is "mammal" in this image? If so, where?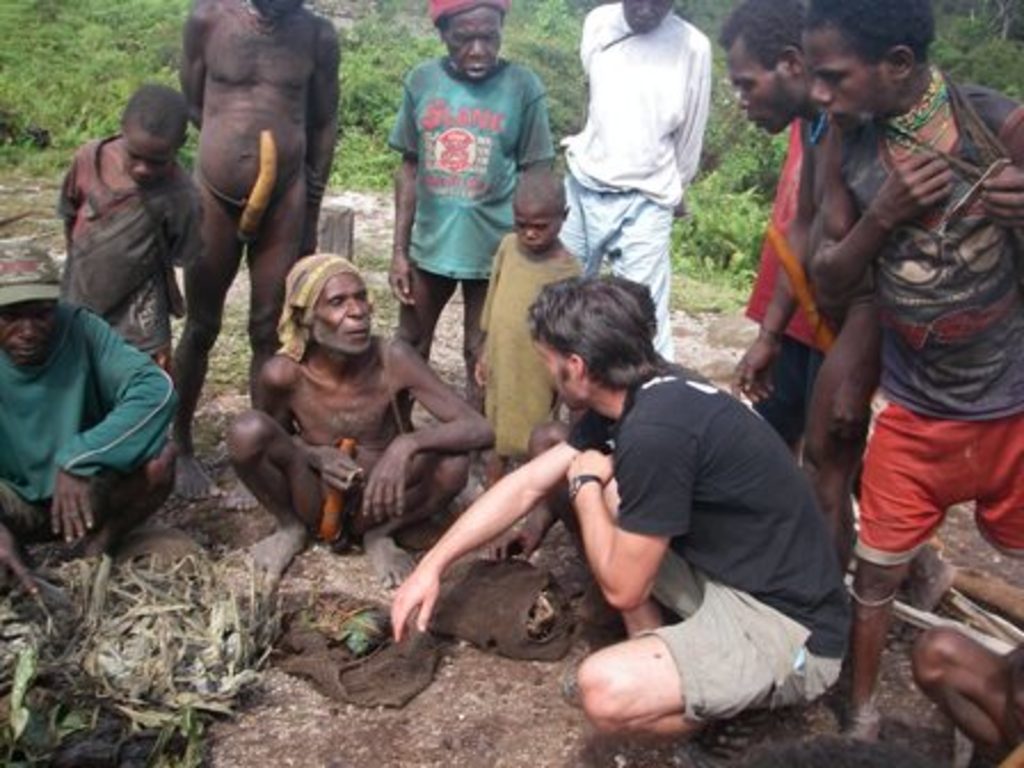
Yes, at 725, 0, 869, 455.
